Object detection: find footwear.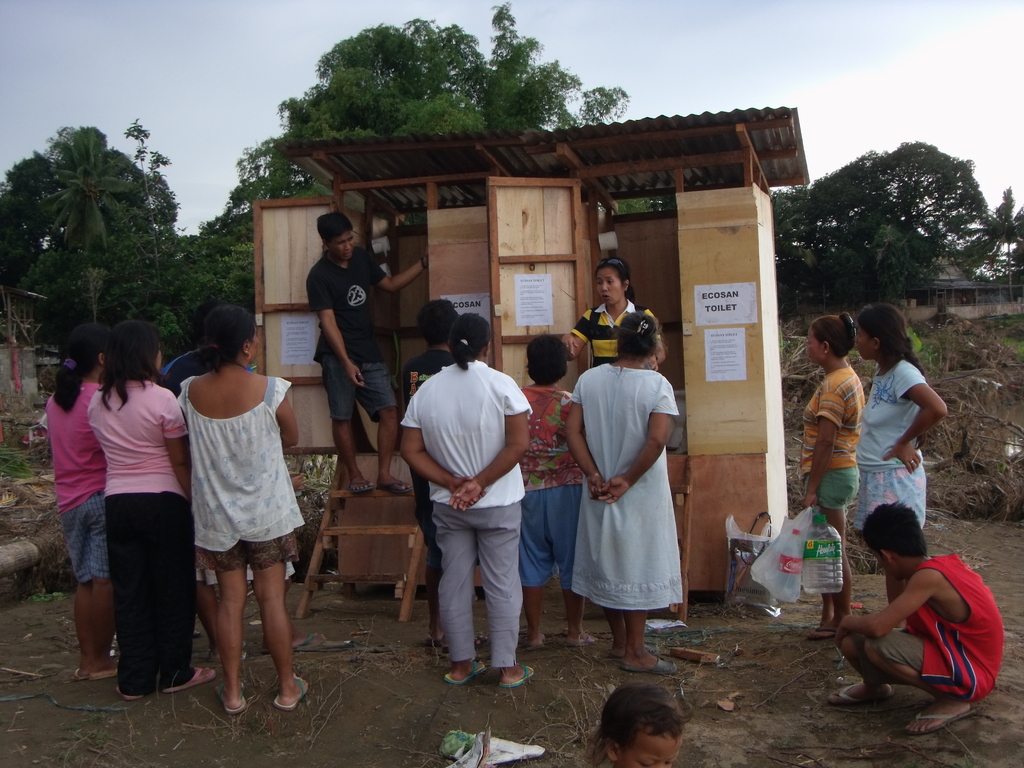
[616, 650, 678, 679].
